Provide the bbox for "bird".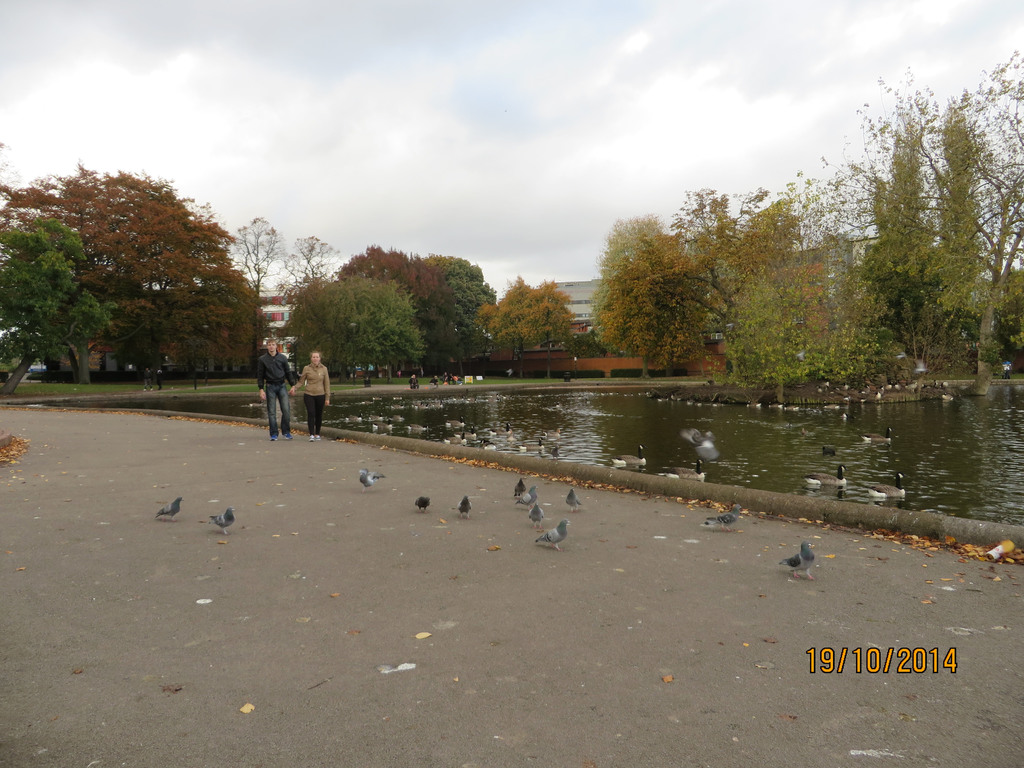
746:400:764:408.
